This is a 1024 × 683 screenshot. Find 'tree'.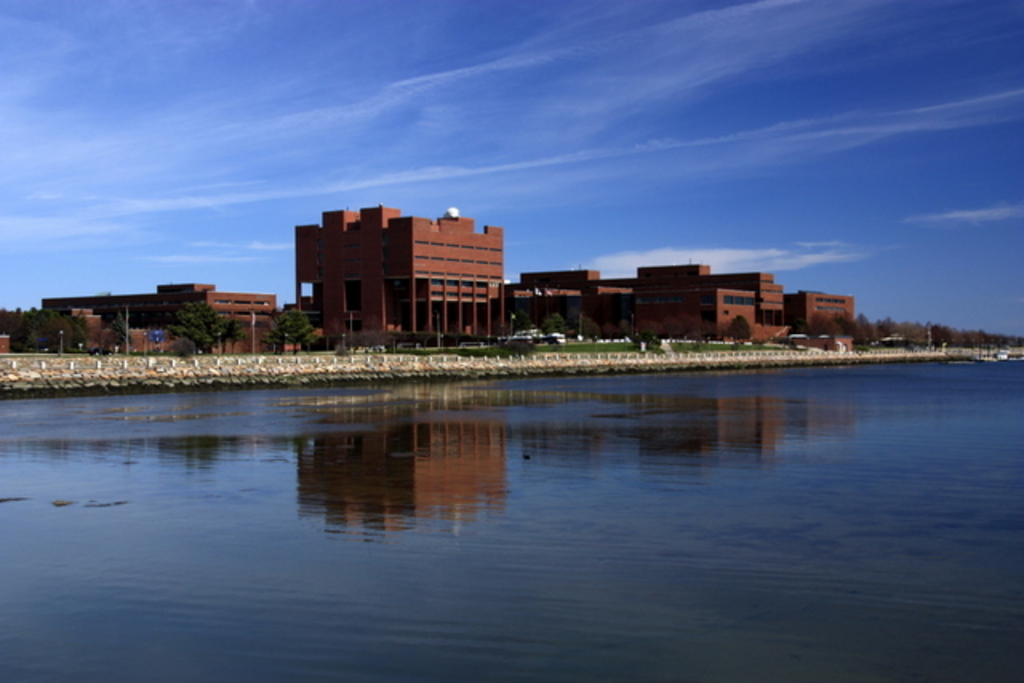
Bounding box: region(264, 306, 312, 352).
